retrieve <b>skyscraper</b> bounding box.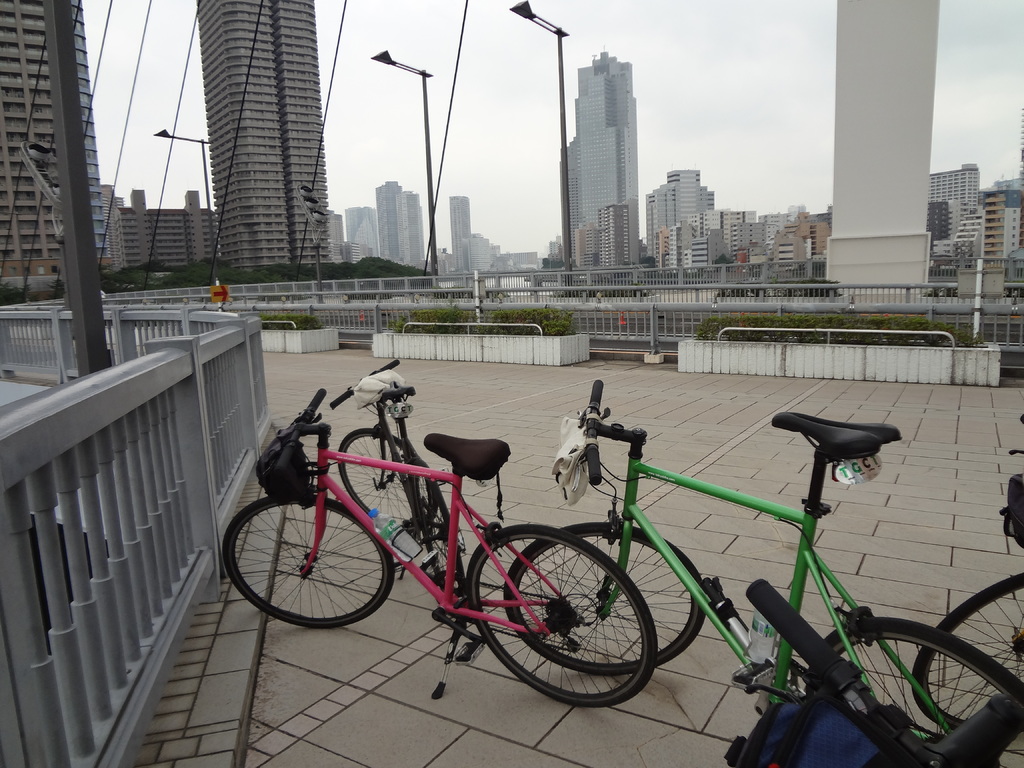
Bounding box: 106:193:227:284.
